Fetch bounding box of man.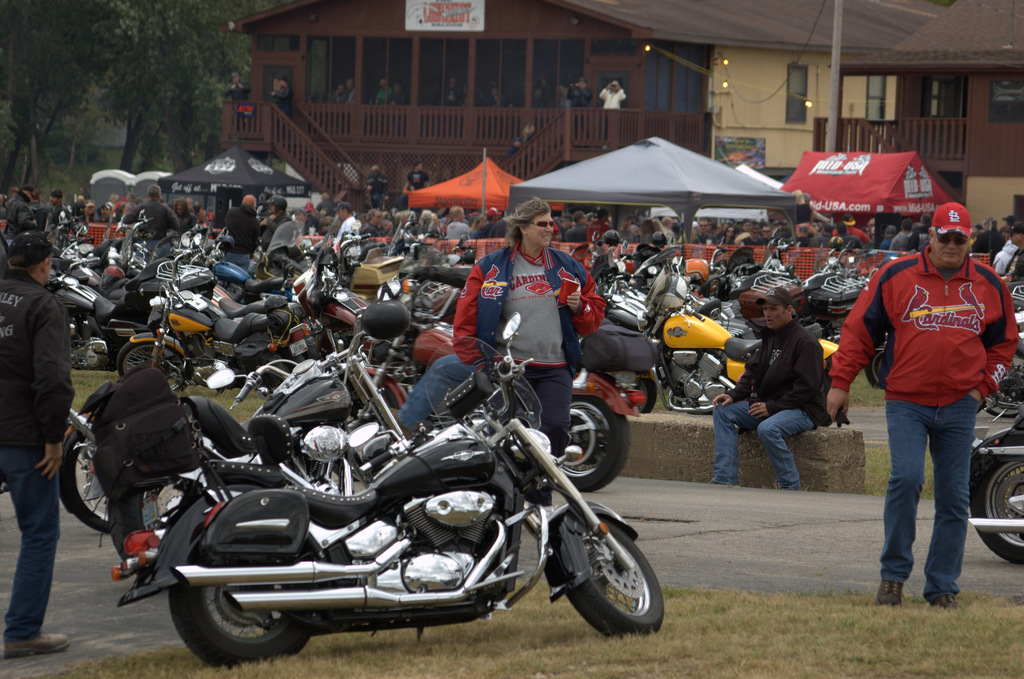
Bbox: left=362, top=209, right=385, bottom=238.
